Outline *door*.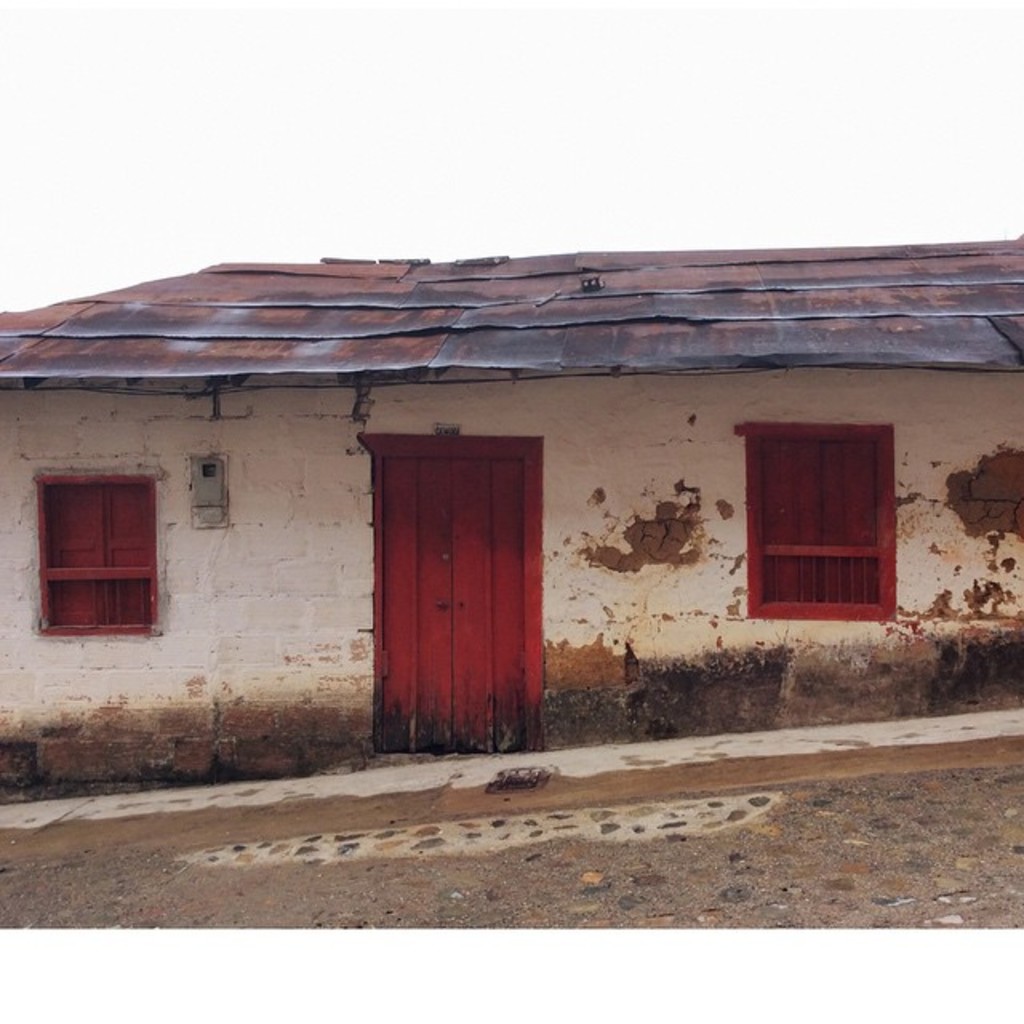
Outline: (x1=384, y1=453, x2=526, y2=754).
